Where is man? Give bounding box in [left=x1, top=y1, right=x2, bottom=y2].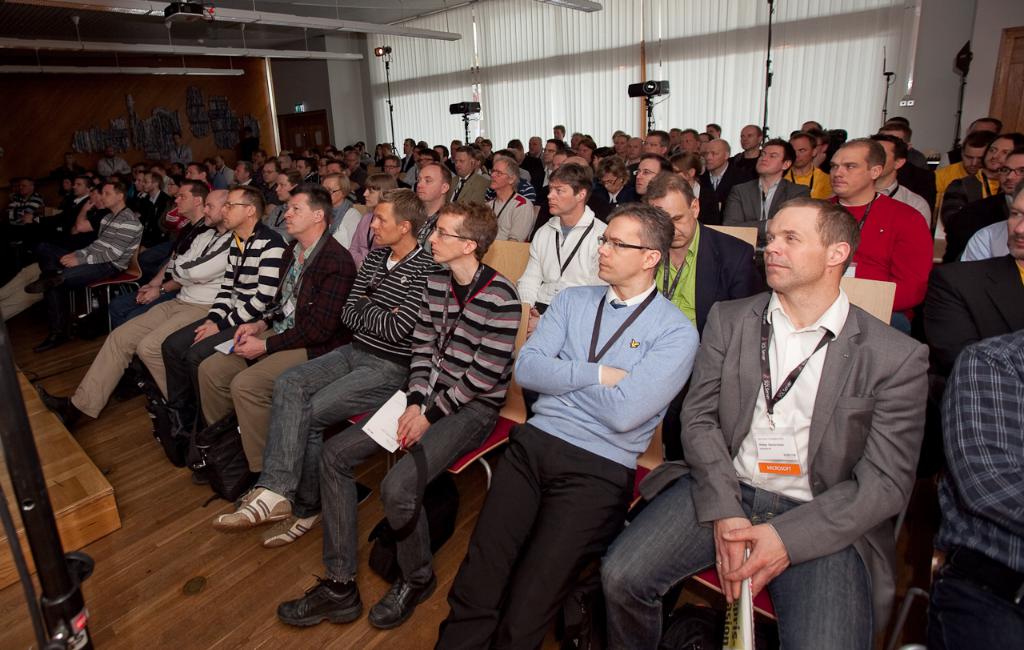
[left=945, top=136, right=989, bottom=193].
